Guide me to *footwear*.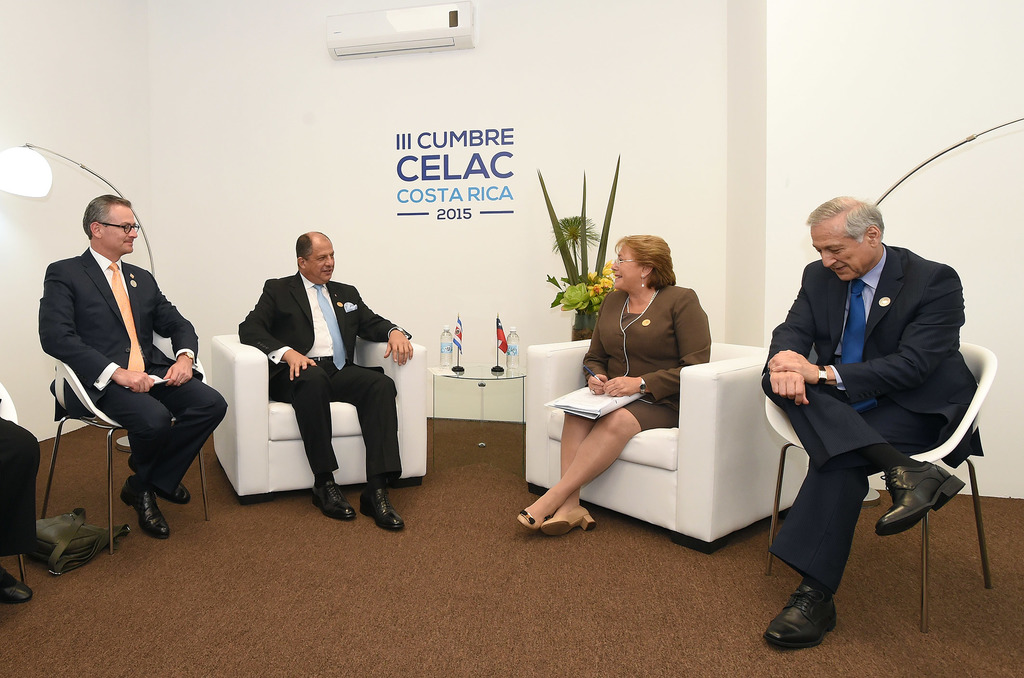
Guidance: <box>119,483,170,535</box>.
